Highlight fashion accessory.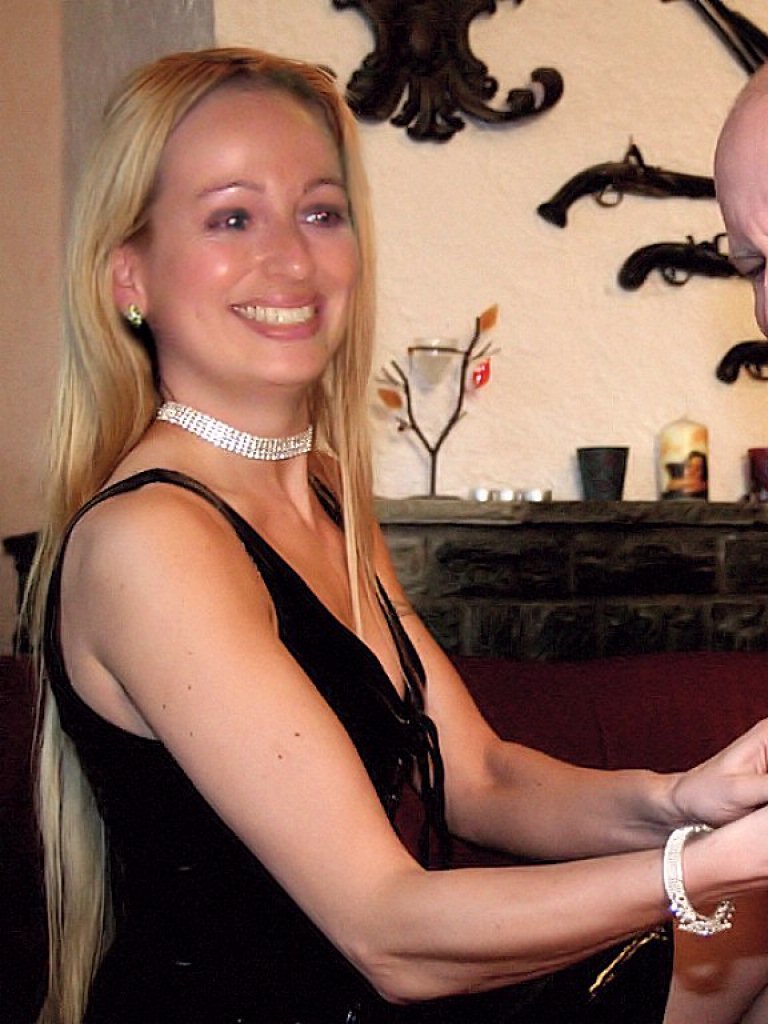
Highlighted region: [128,308,139,331].
